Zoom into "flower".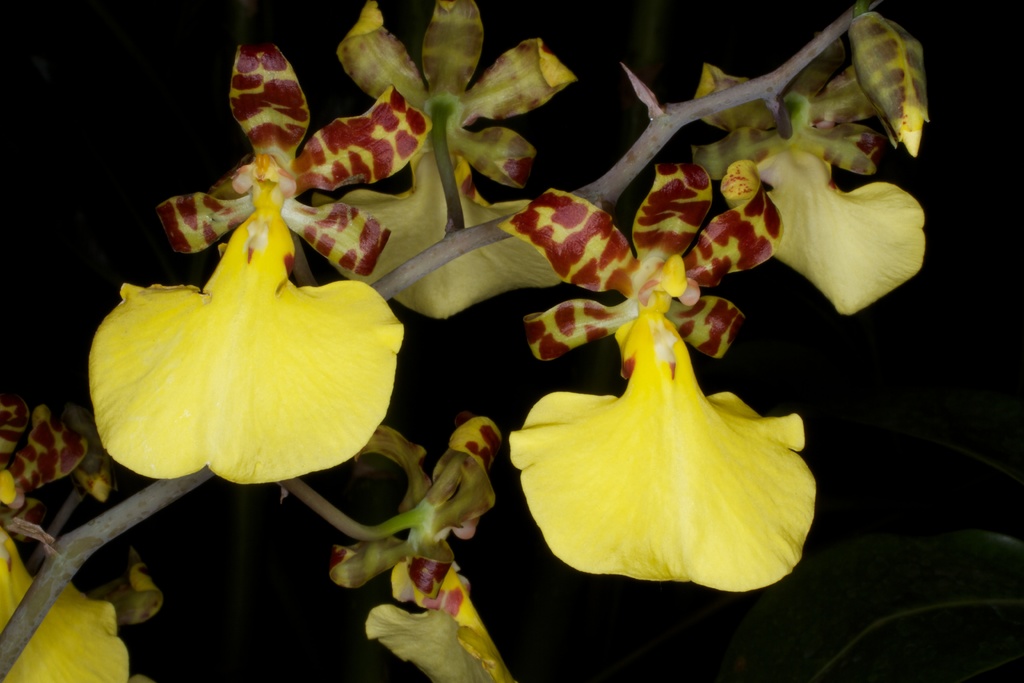
Zoom target: (511, 158, 823, 584).
